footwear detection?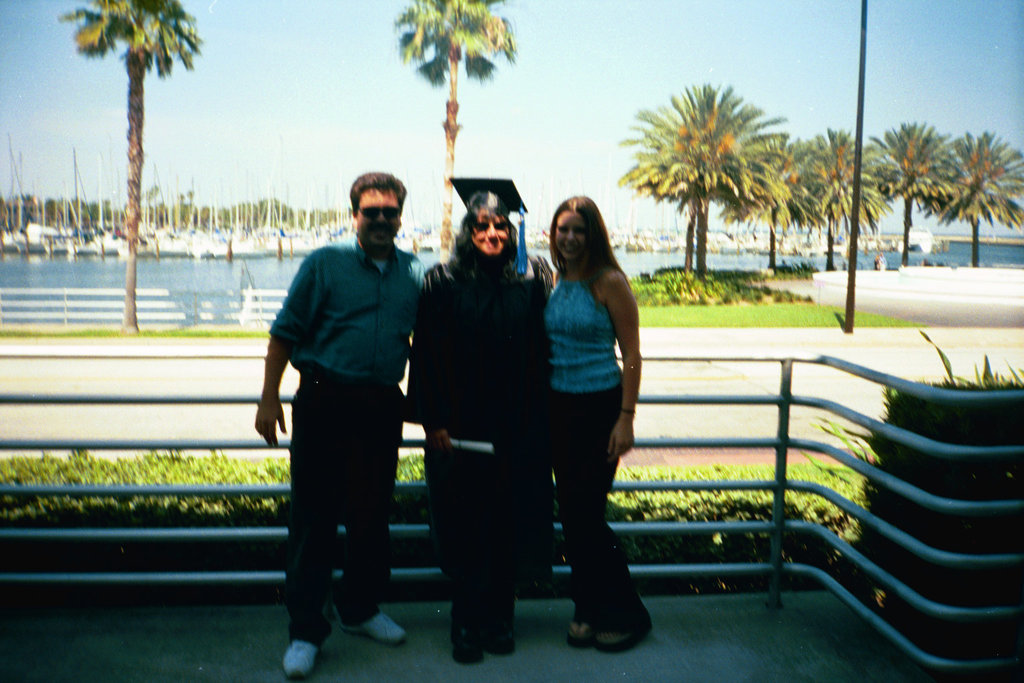
x1=487, y1=608, x2=517, y2=664
